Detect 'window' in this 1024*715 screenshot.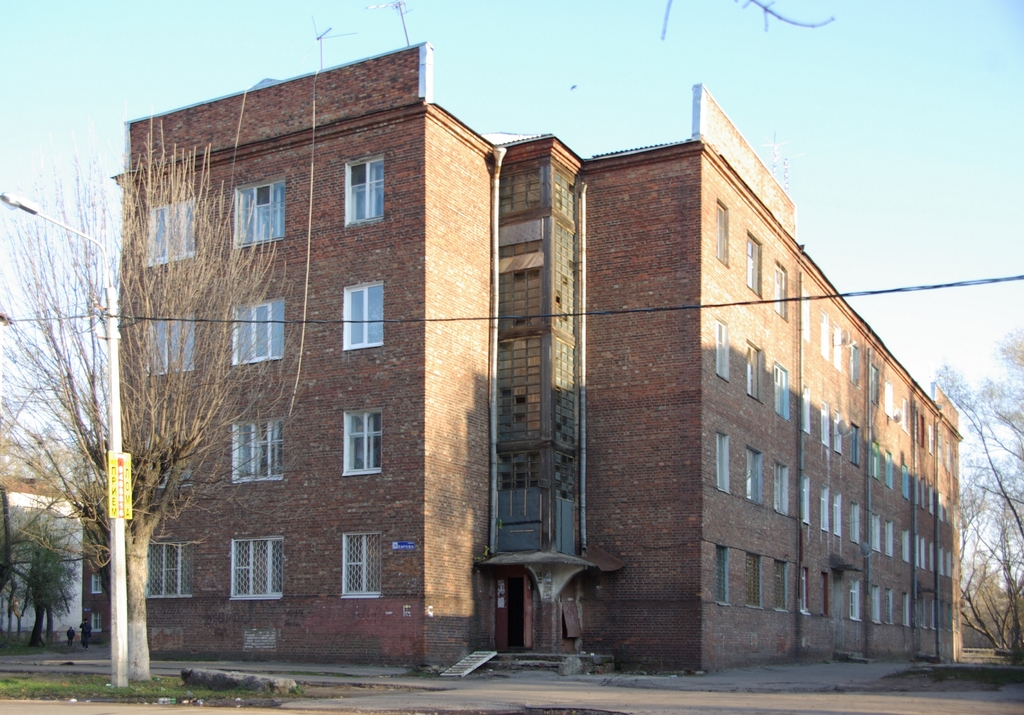
Detection: locate(849, 578, 865, 620).
